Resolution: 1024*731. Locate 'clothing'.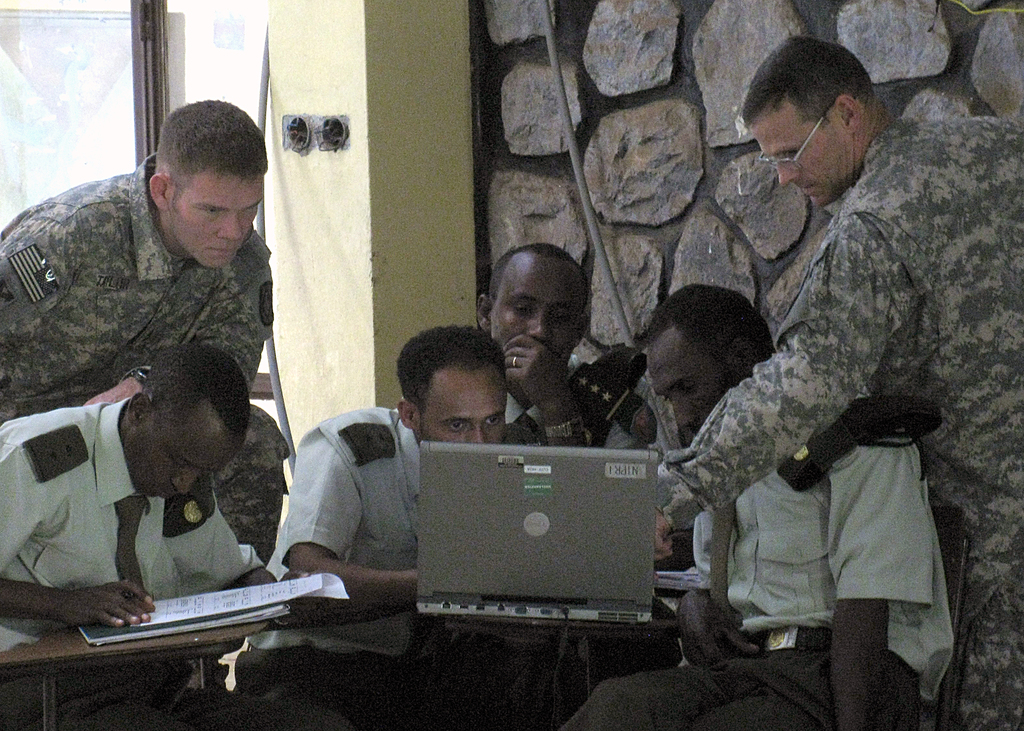
pyautogui.locateOnScreen(500, 364, 645, 444).
